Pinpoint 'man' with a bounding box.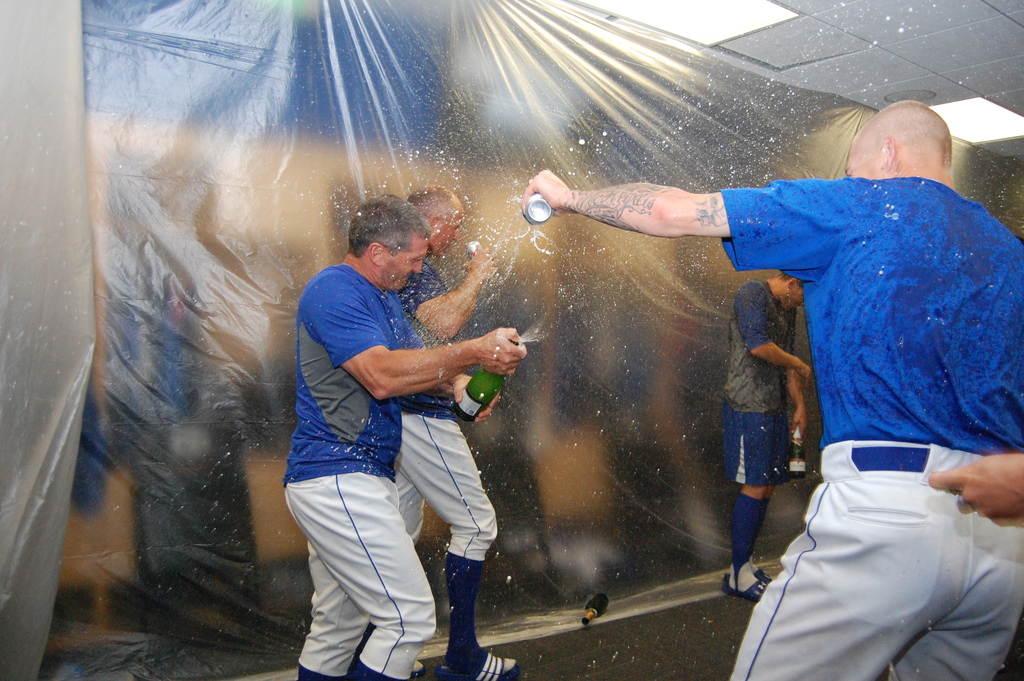
(left=397, top=183, right=520, bottom=680).
